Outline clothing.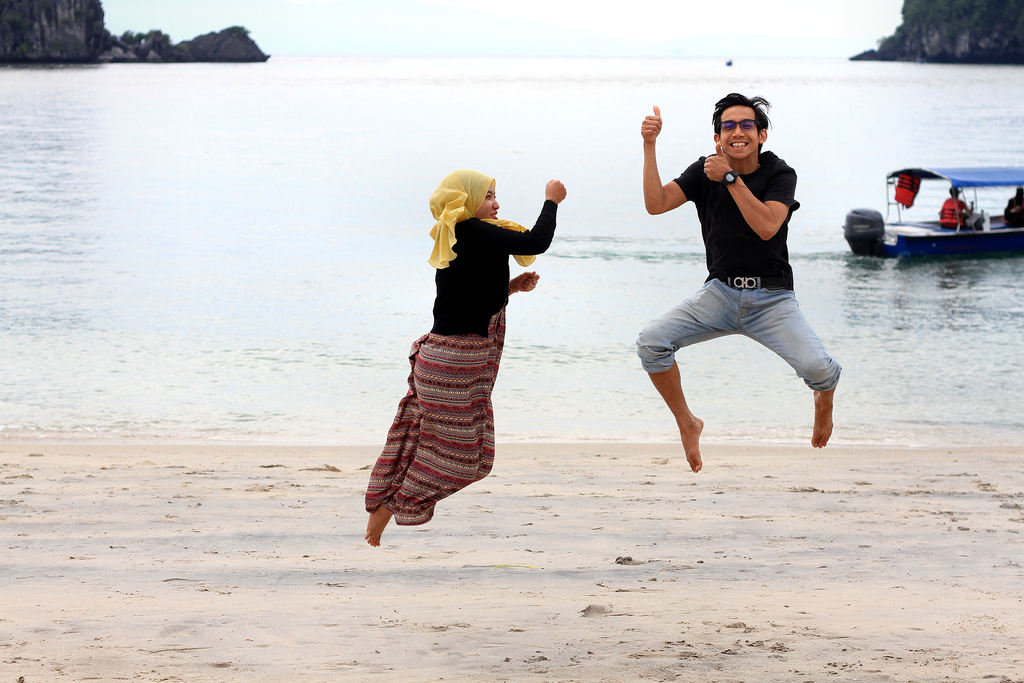
Outline: (left=387, top=185, right=553, bottom=491).
